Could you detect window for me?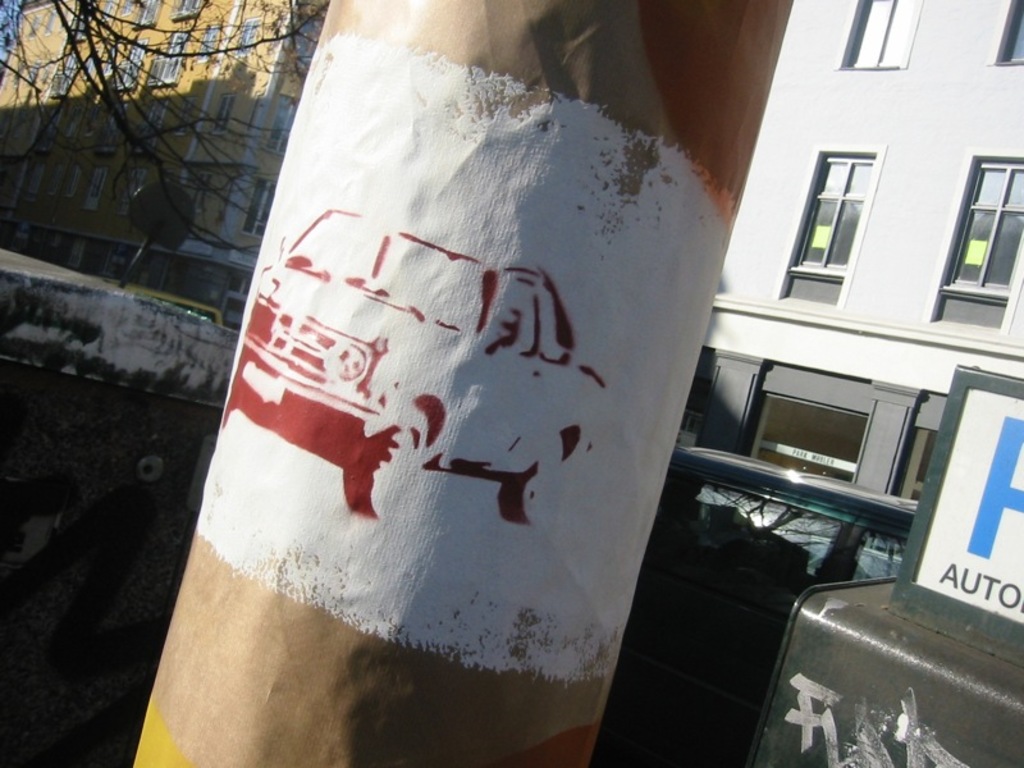
Detection result: left=40, top=109, right=61, bottom=151.
